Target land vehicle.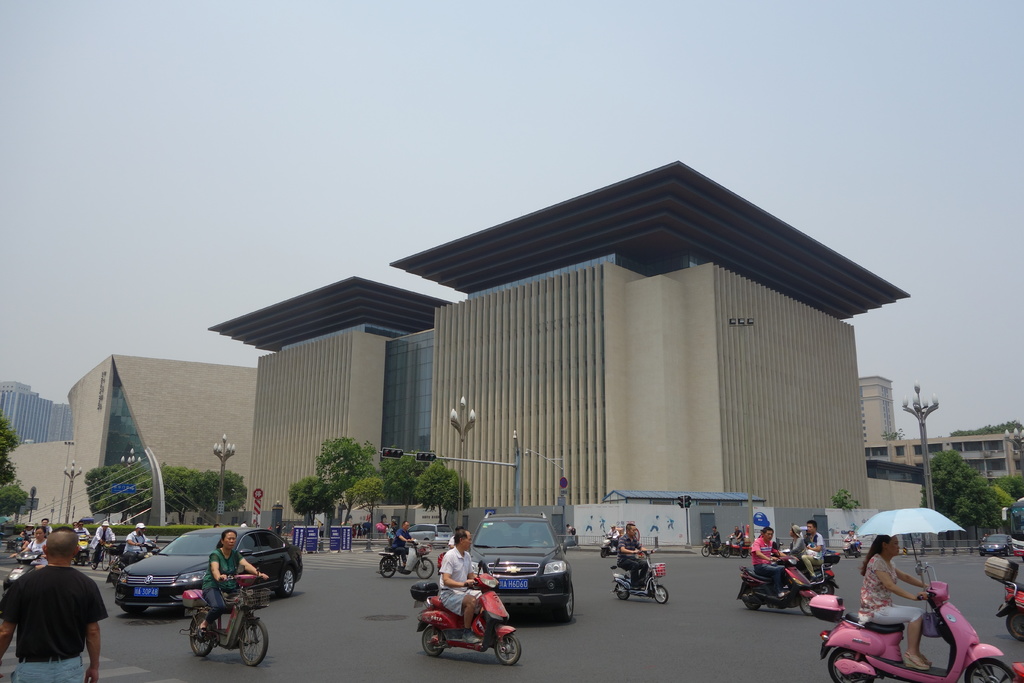
Target region: Rect(1, 551, 47, 593).
